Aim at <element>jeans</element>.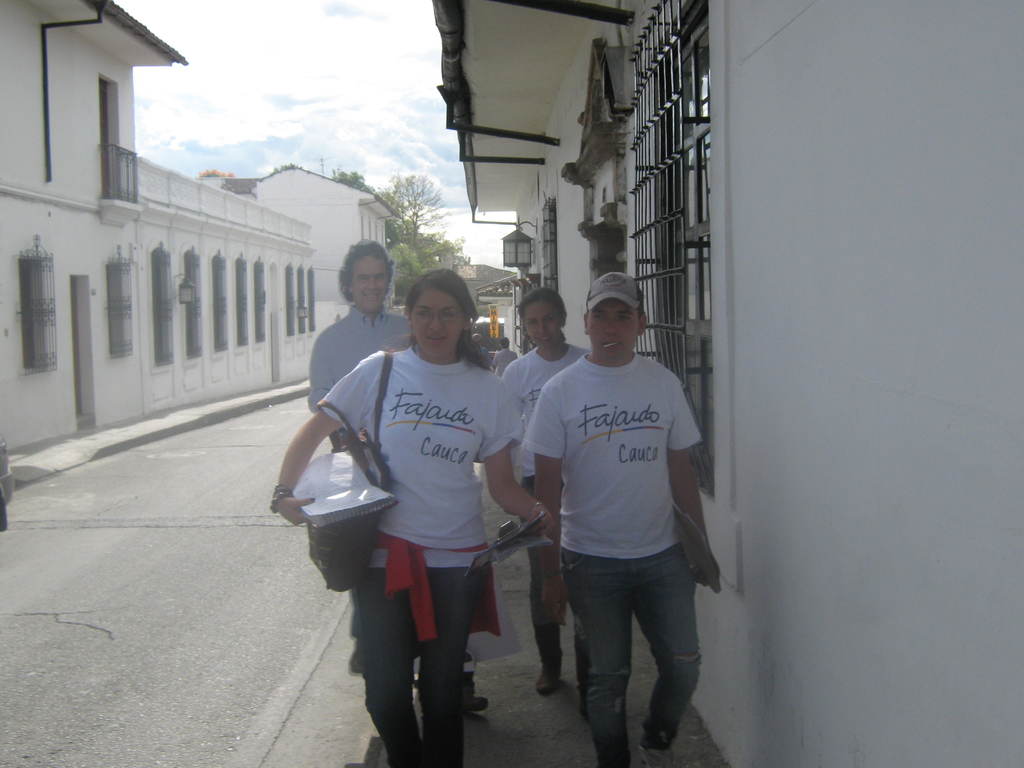
Aimed at 348/563/478/767.
